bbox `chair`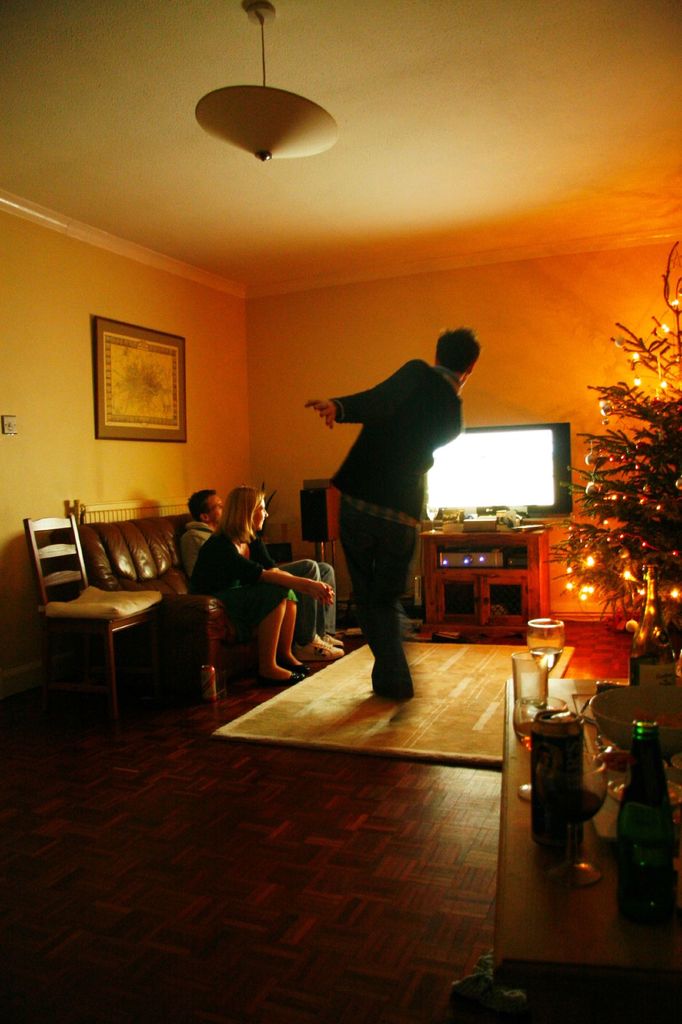
pyautogui.locateOnScreen(20, 498, 159, 728)
